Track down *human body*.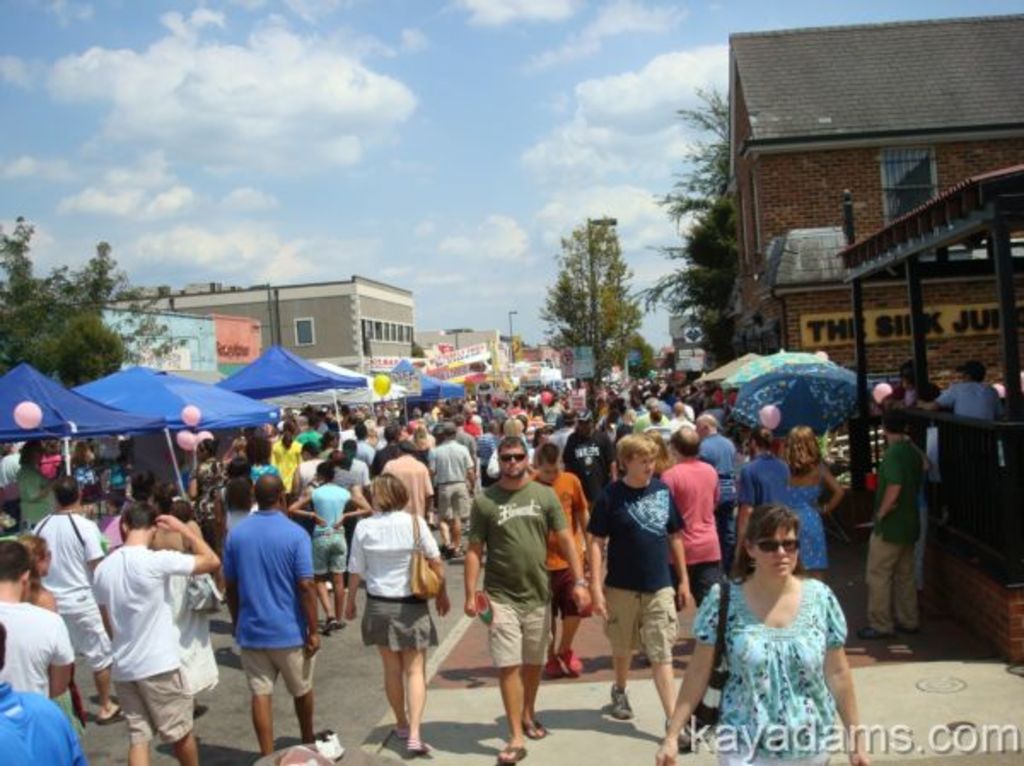
Tracked to region(0, 624, 80, 764).
